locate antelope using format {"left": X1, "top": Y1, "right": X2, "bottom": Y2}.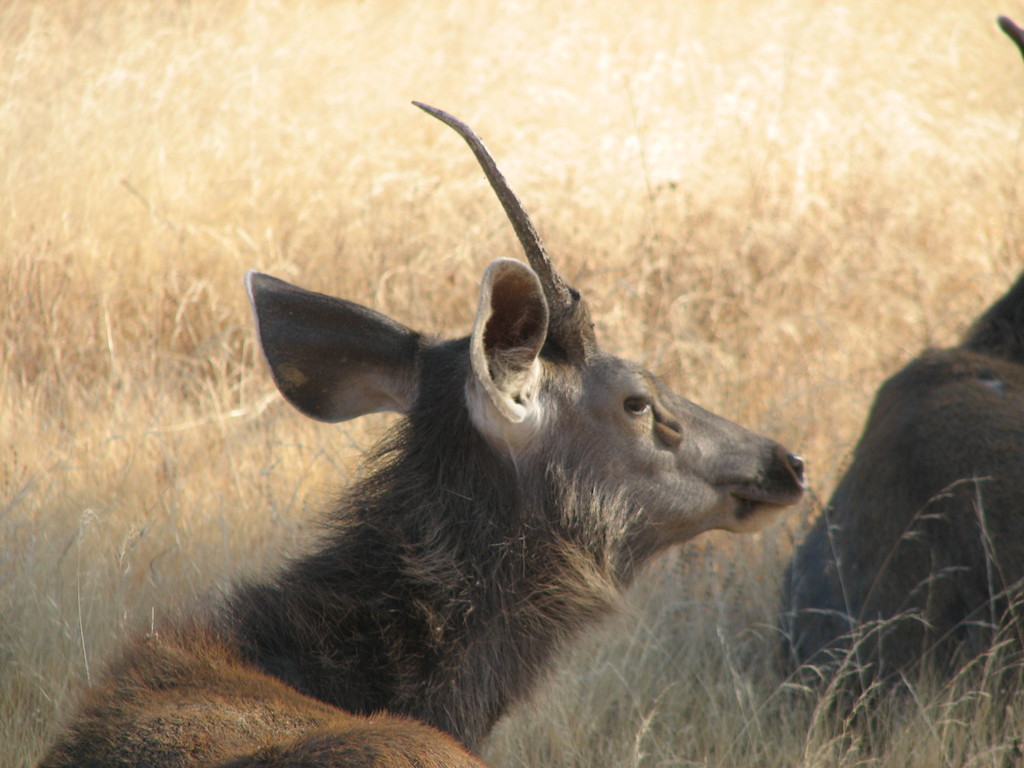
{"left": 32, "top": 101, "right": 802, "bottom": 767}.
